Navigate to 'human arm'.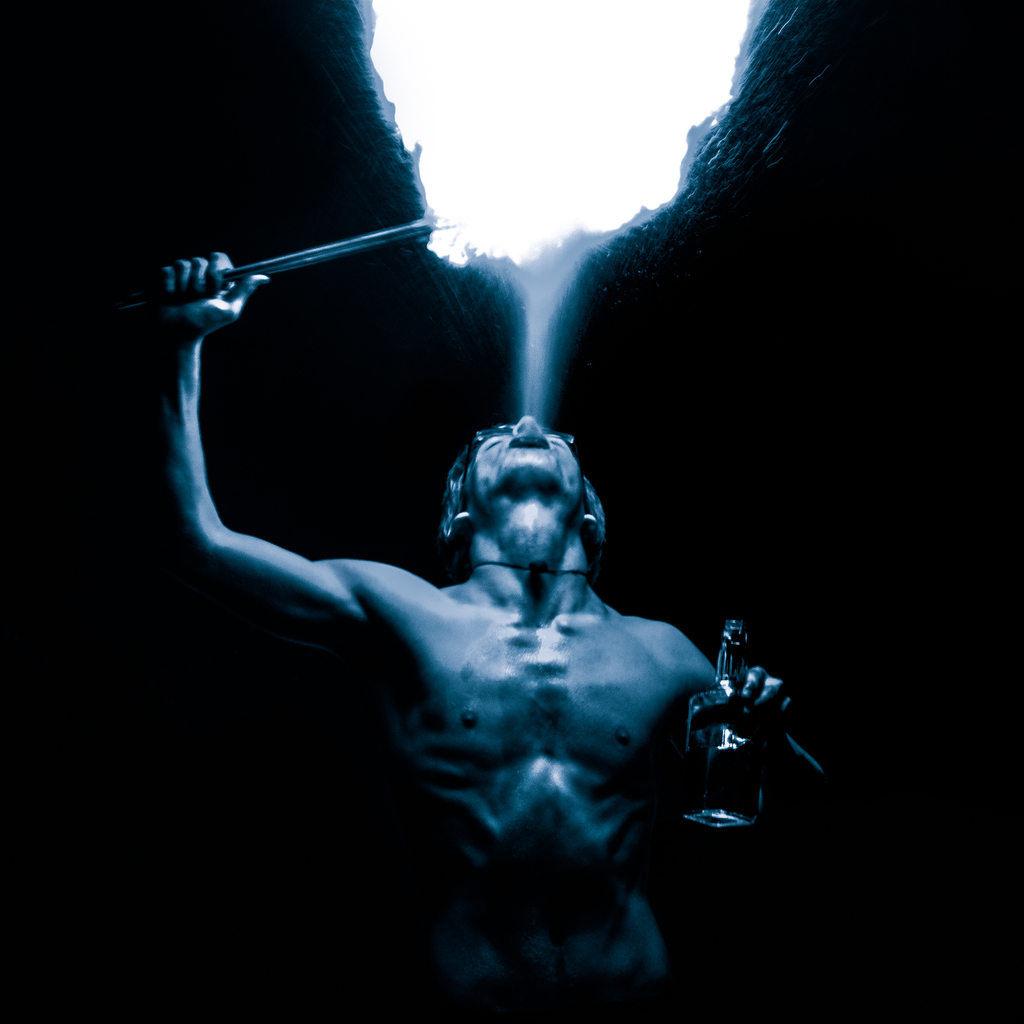
Navigation target: (662, 619, 836, 827).
